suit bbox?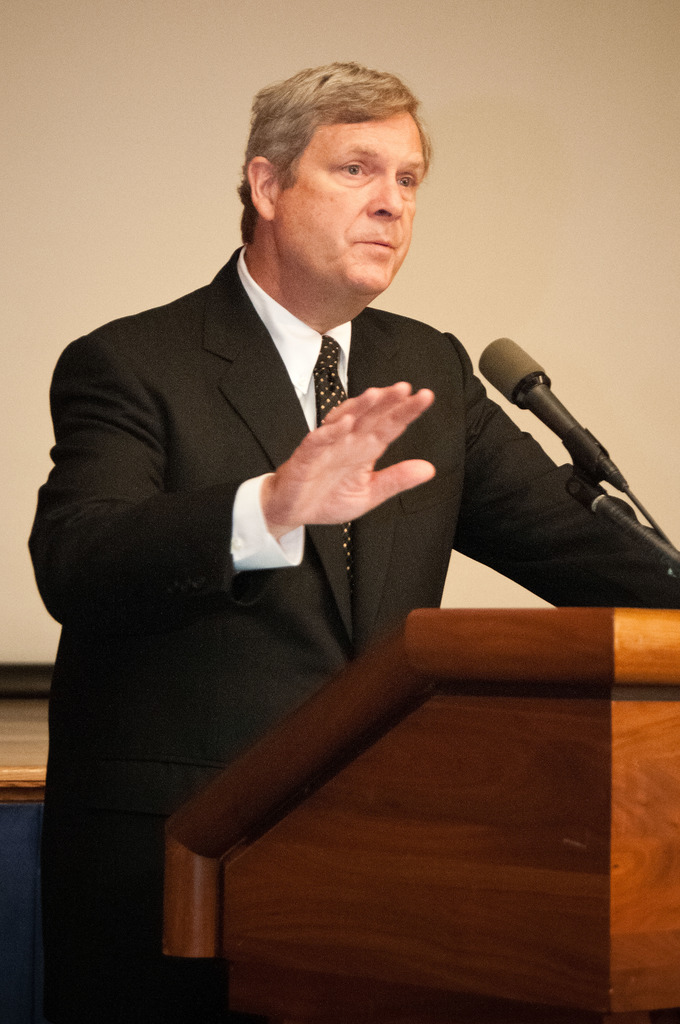
x1=26 y1=246 x2=679 y2=1023
